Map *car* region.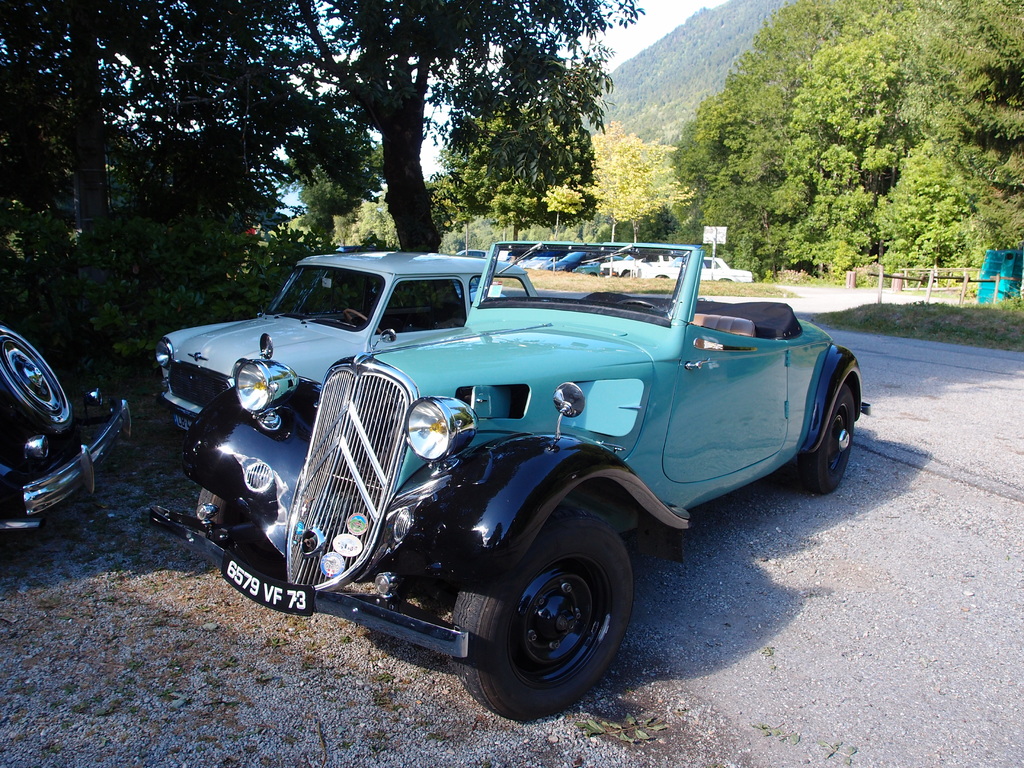
Mapped to x1=0 y1=305 x2=141 y2=535.
